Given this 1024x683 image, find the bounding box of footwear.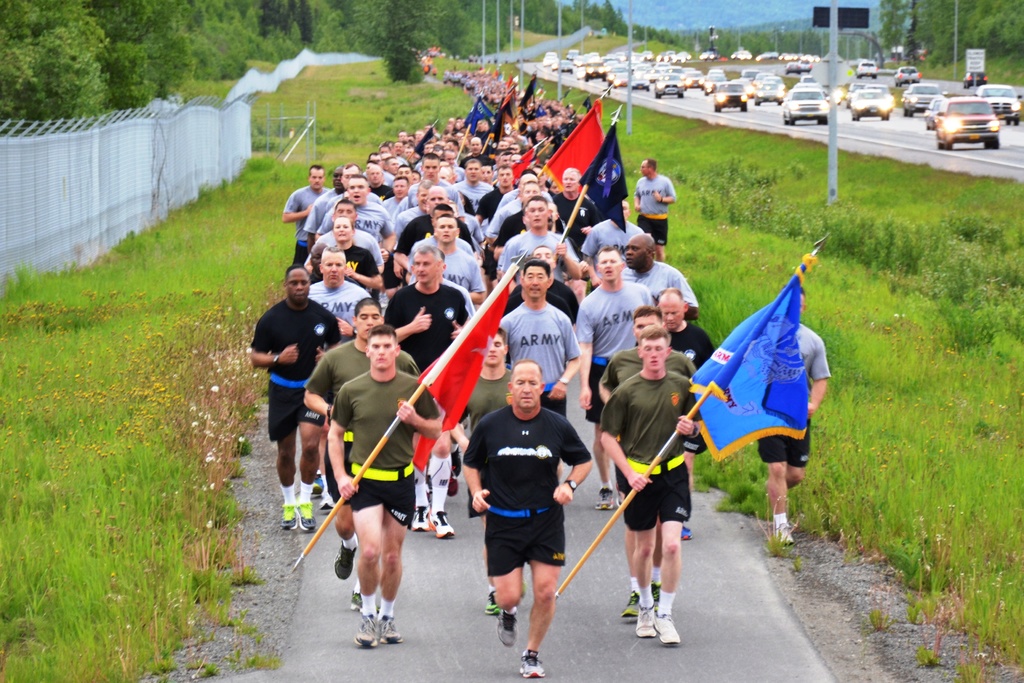
detection(279, 504, 299, 524).
